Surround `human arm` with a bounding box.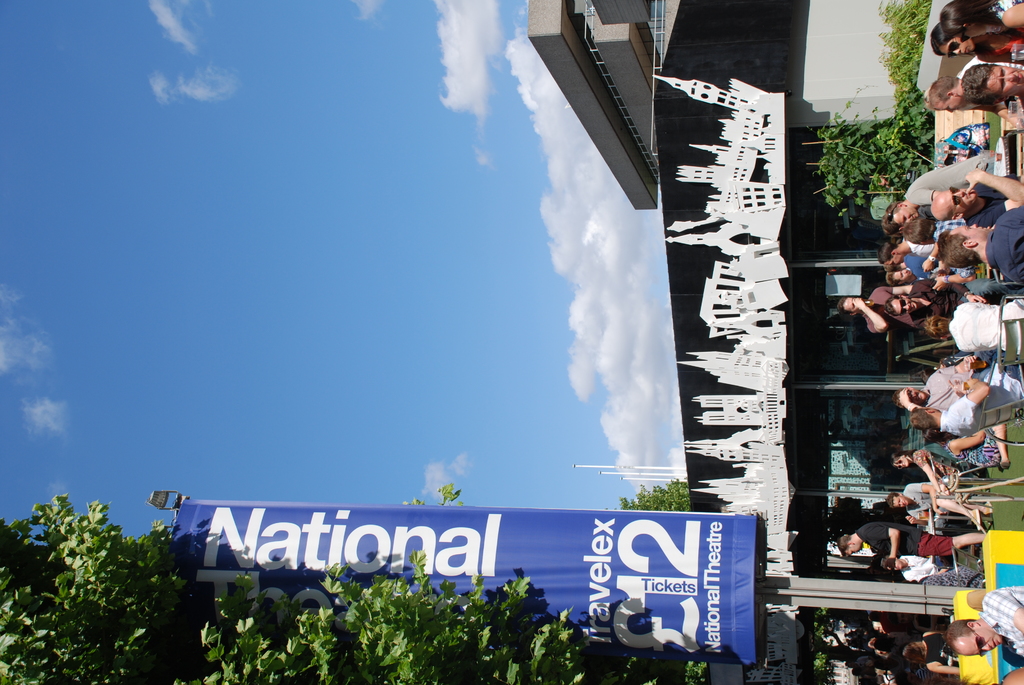
<bbox>907, 480, 946, 518</bbox>.
